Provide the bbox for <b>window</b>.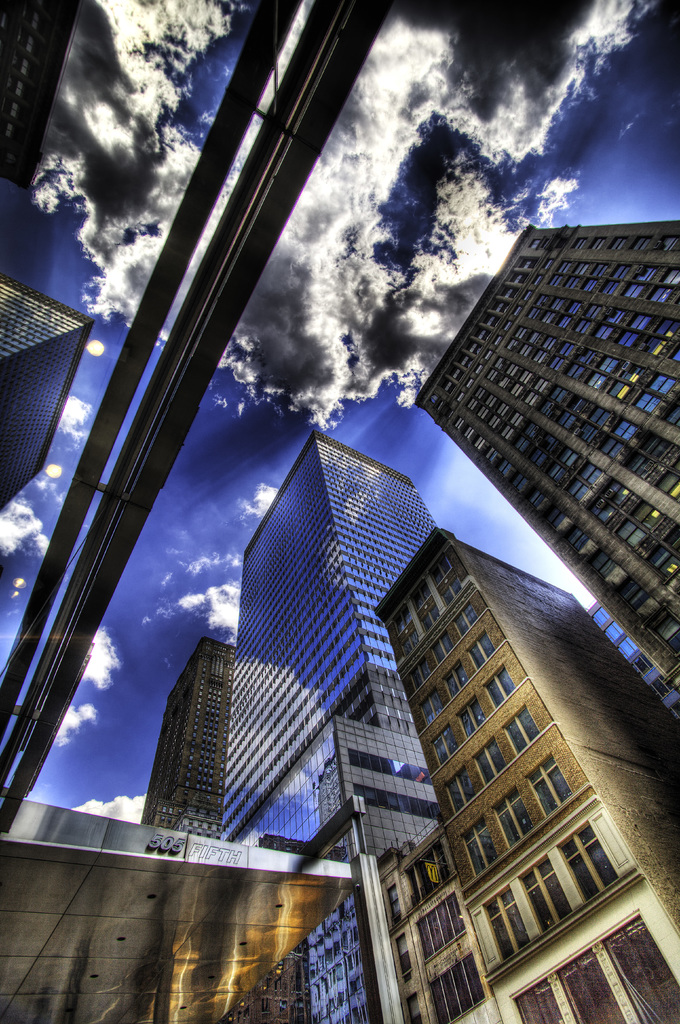
{"left": 432, "top": 630, "right": 455, "bottom": 662}.
